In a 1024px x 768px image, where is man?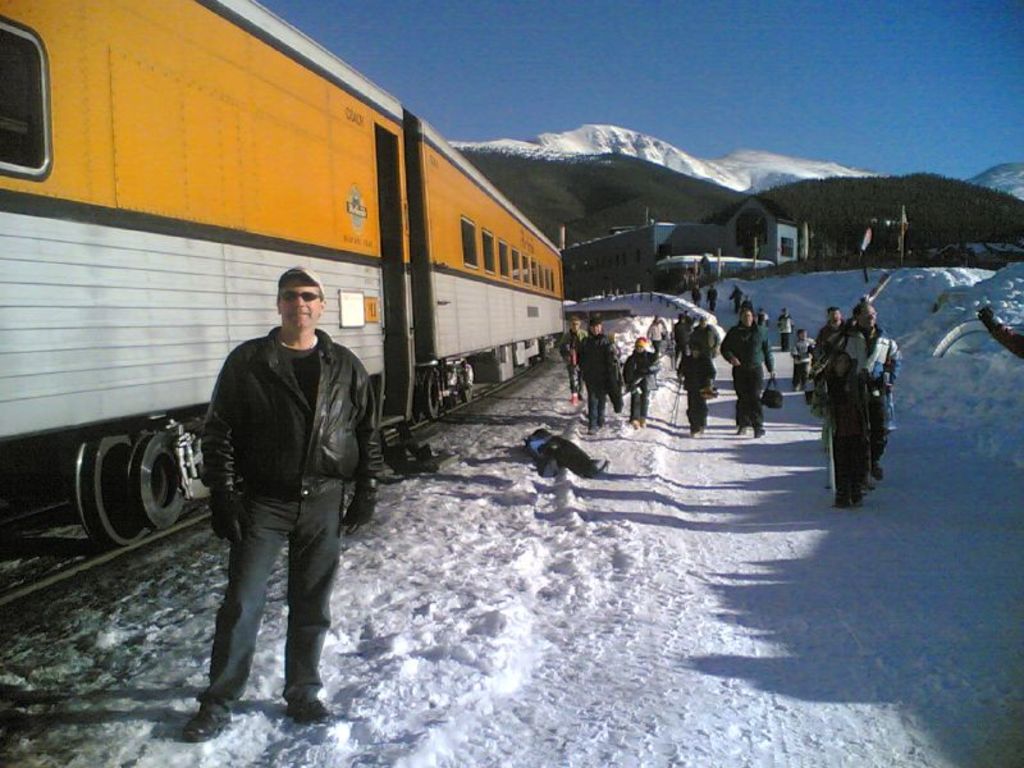
719, 307, 774, 438.
